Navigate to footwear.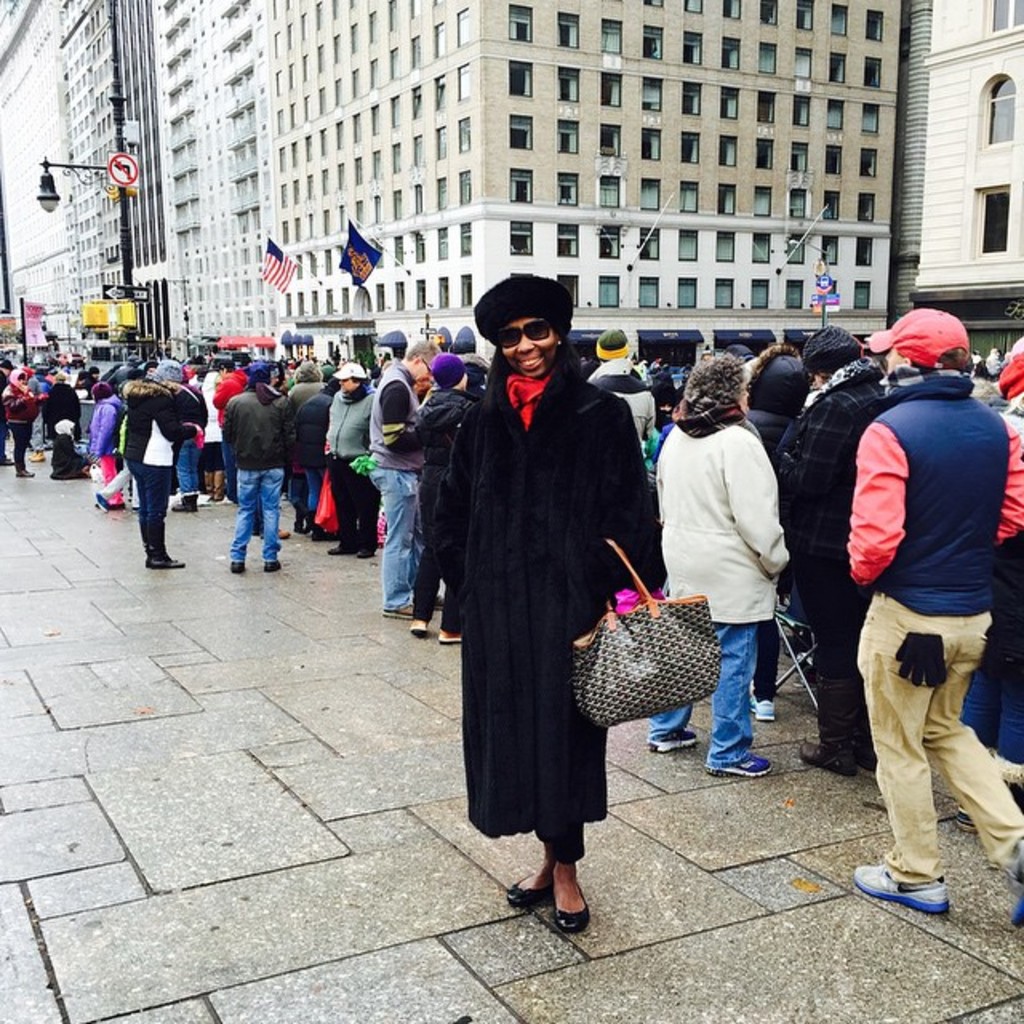
Navigation target: 258/563/285/576.
